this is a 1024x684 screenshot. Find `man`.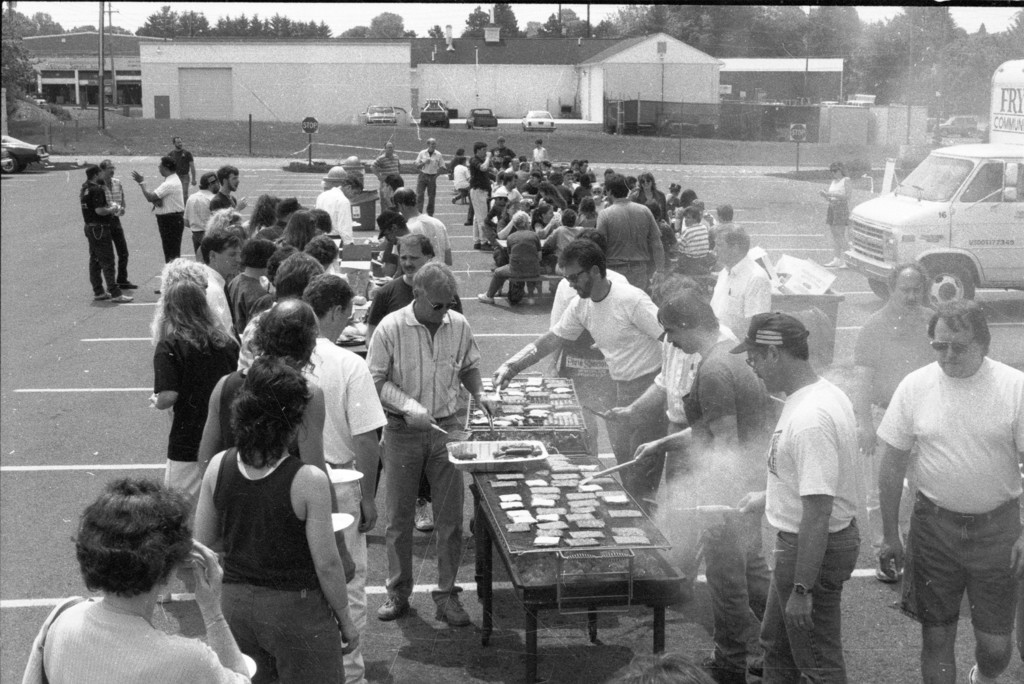
Bounding box: select_region(841, 262, 950, 580).
